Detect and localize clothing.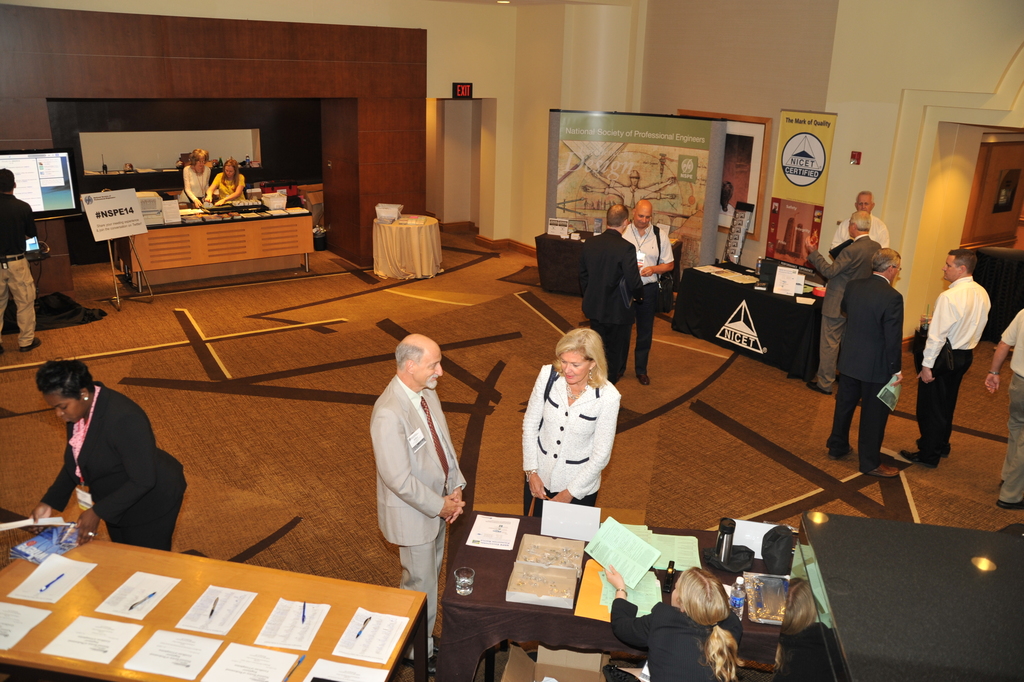
Localized at (left=205, top=172, right=256, bottom=210).
